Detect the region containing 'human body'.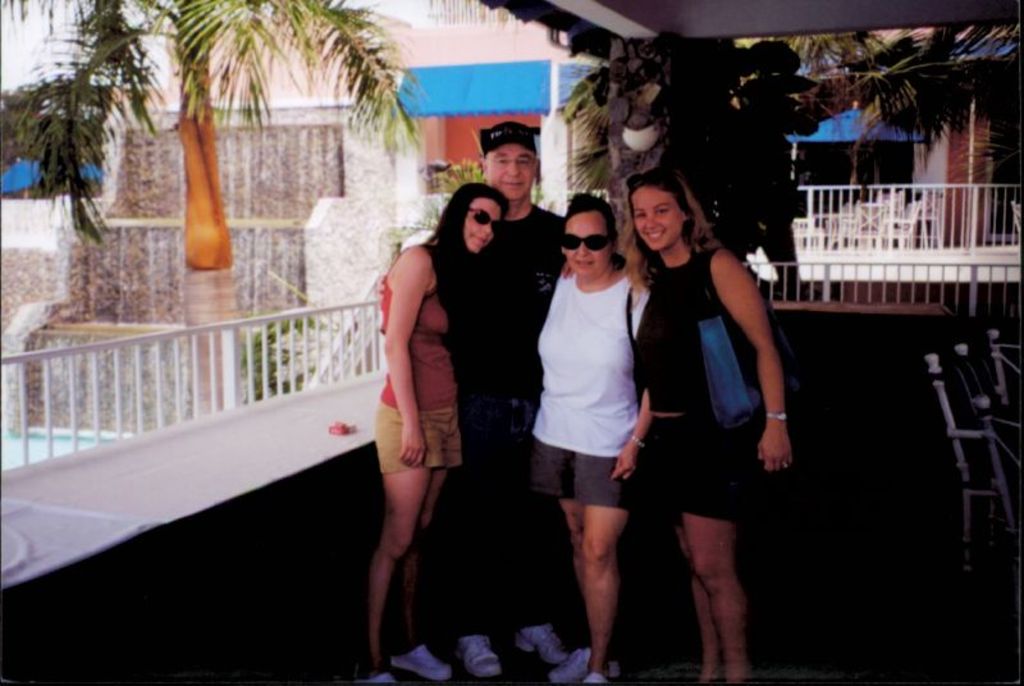
bbox=[522, 189, 637, 681].
